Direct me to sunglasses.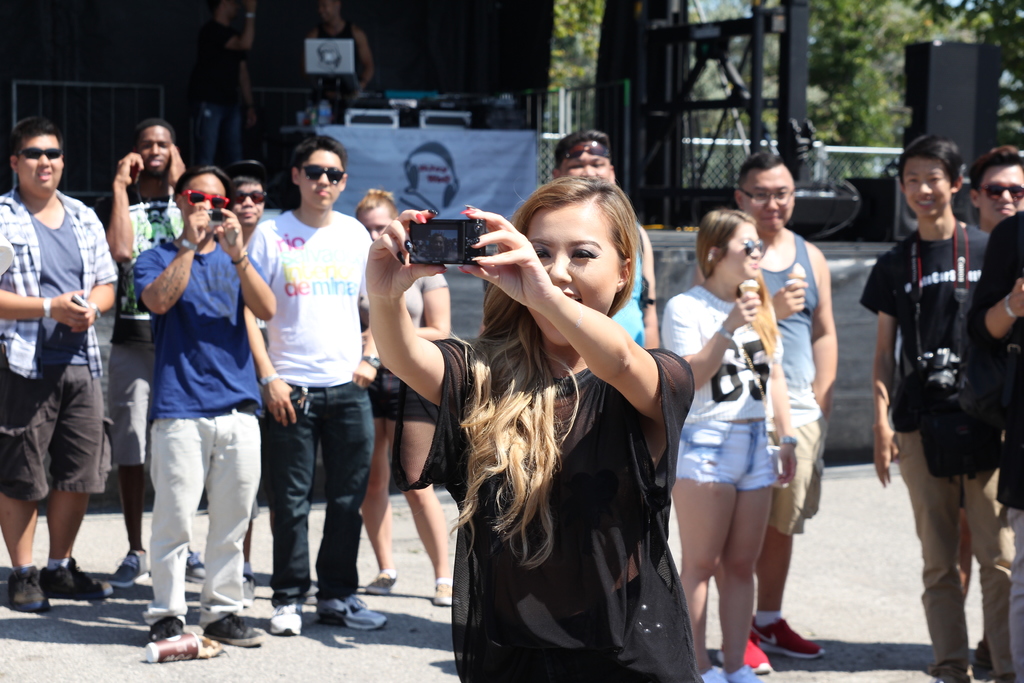
Direction: box(299, 167, 345, 183).
